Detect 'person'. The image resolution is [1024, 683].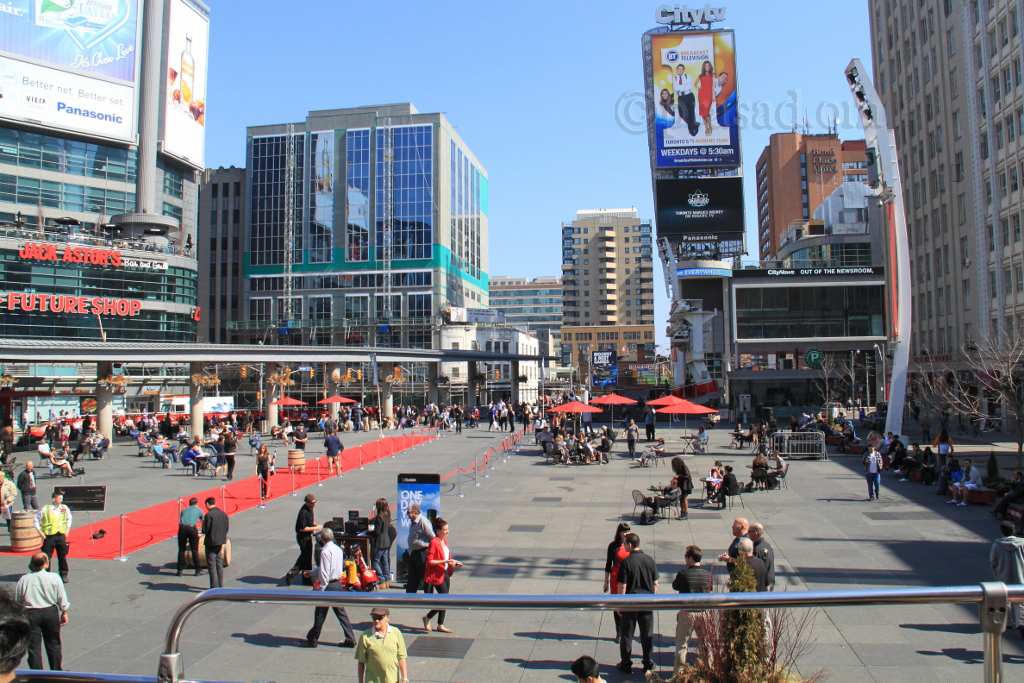
bbox=[221, 427, 240, 483].
